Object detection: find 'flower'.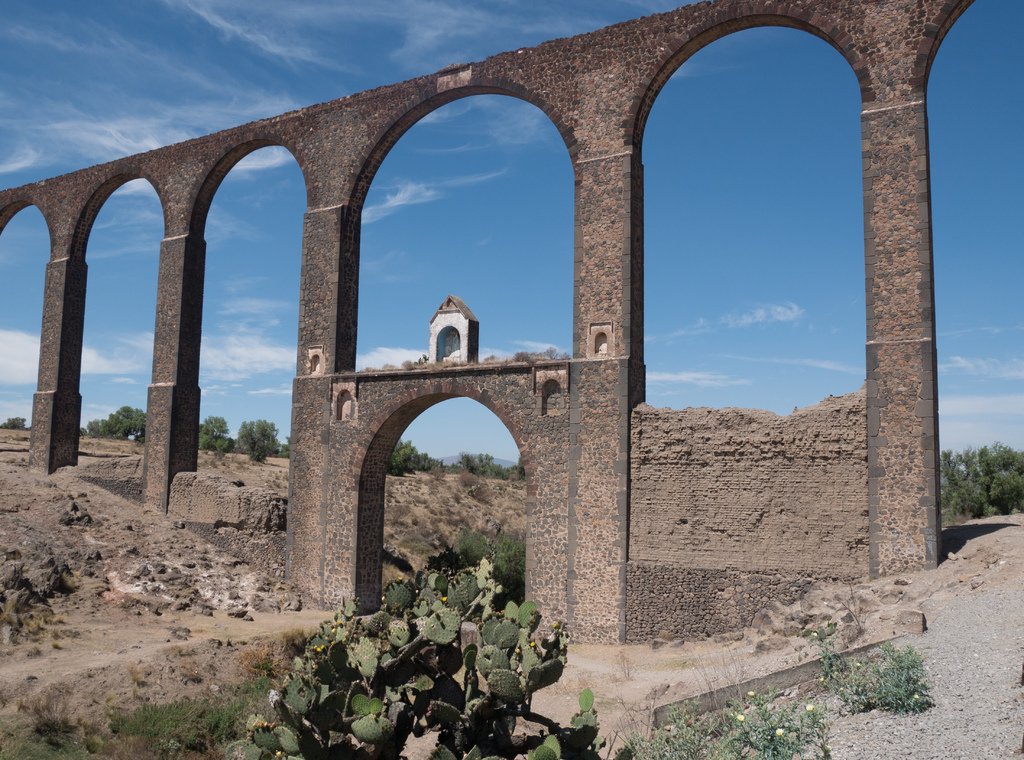
(left=748, top=690, right=755, bottom=697).
